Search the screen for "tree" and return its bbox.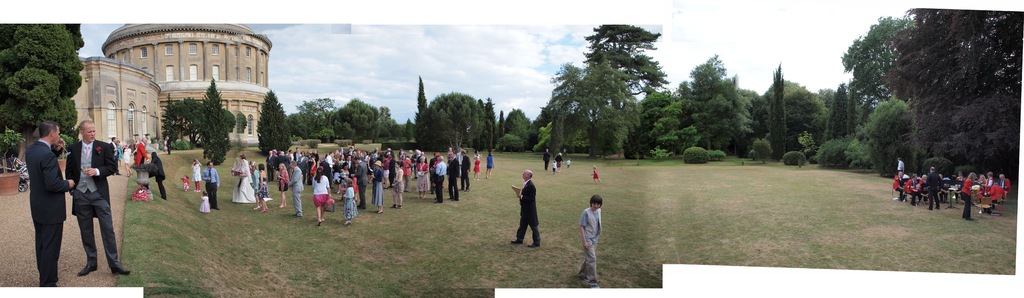
Found: box=[484, 117, 493, 153].
